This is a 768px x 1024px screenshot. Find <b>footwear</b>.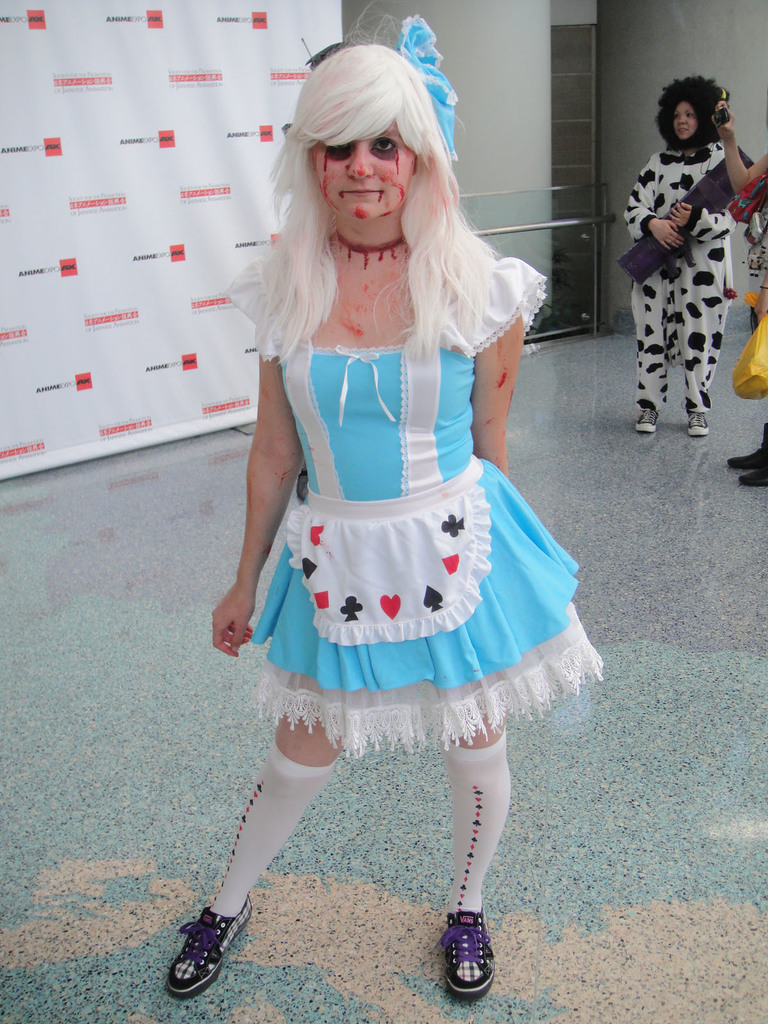
Bounding box: l=739, t=462, r=767, b=485.
